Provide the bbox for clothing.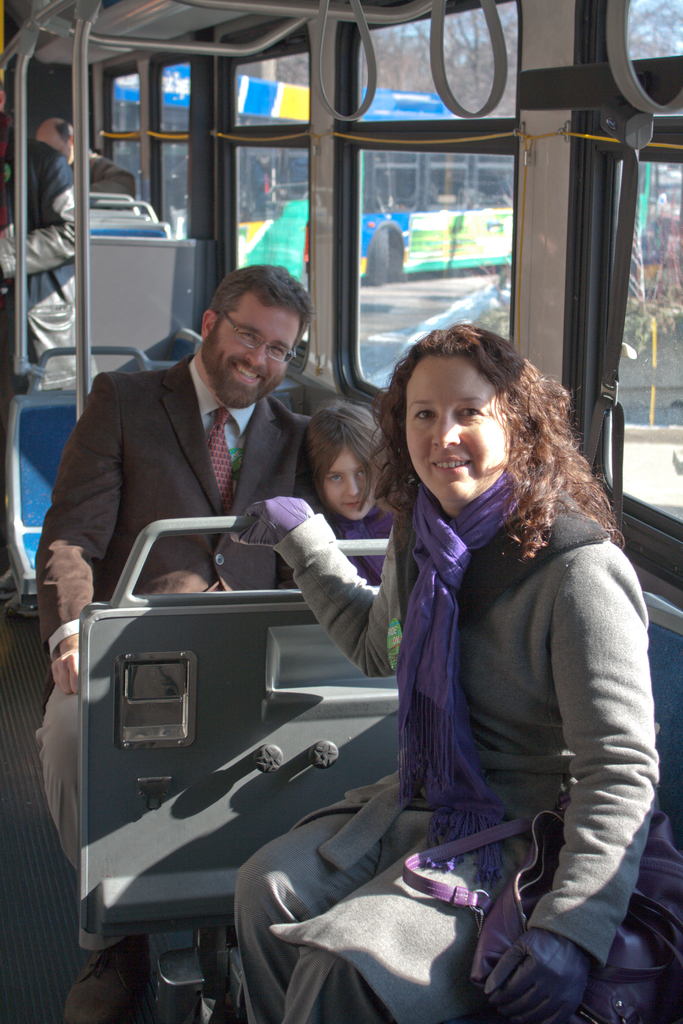
pyautogui.locateOnScreen(36, 351, 323, 876).
